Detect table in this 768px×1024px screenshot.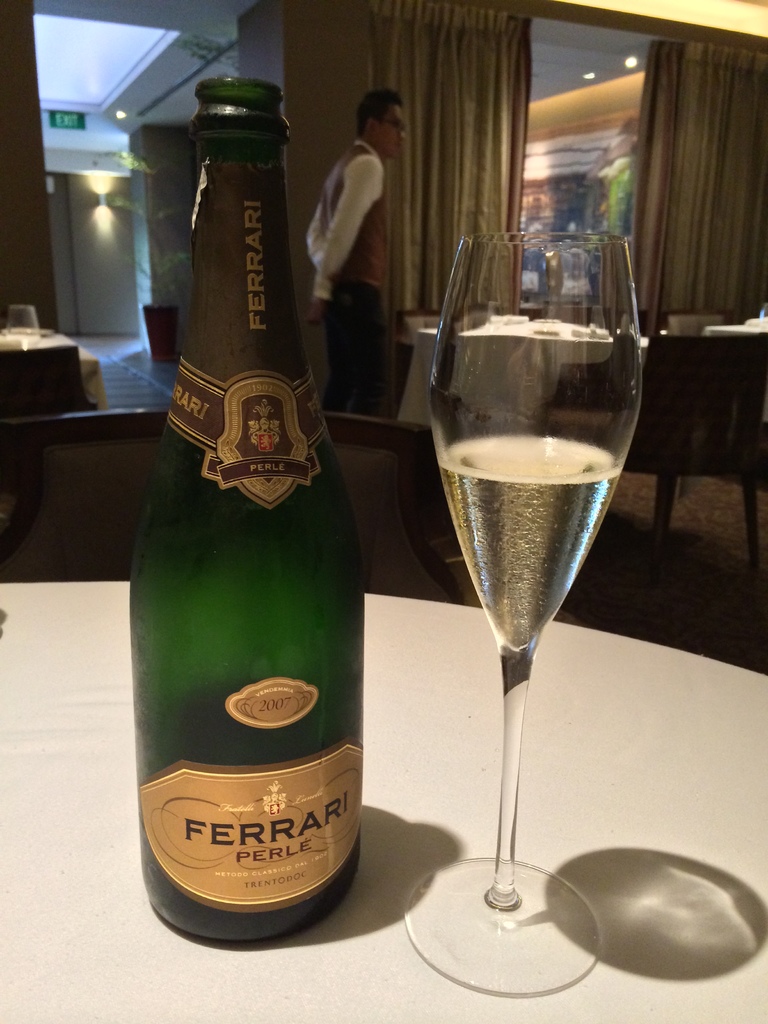
Detection: {"x1": 4, "y1": 589, "x2": 767, "y2": 1023}.
